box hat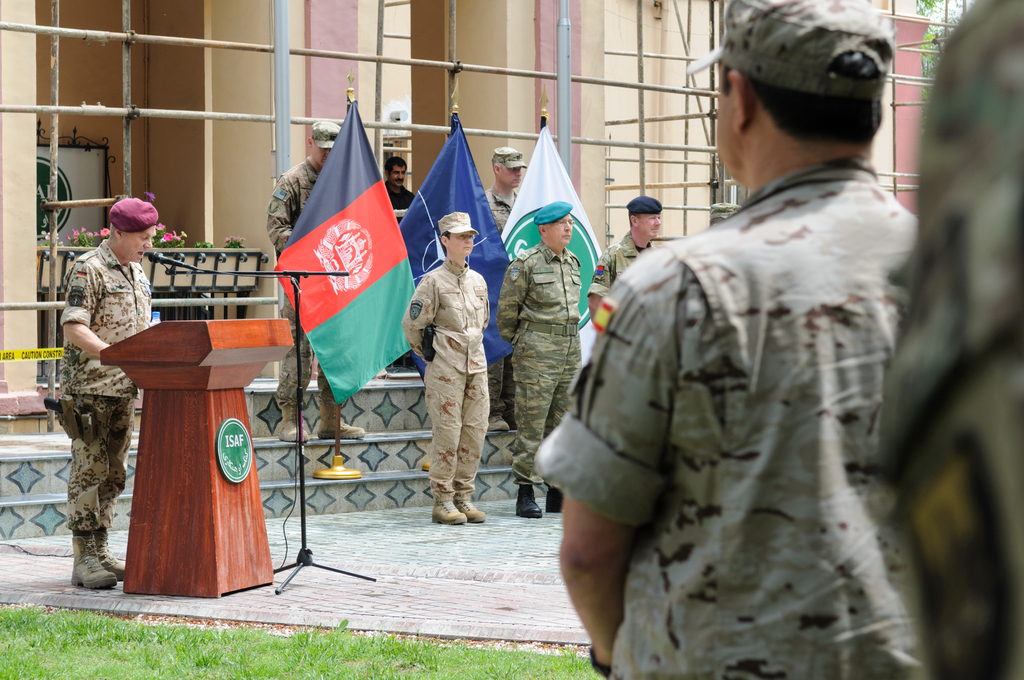
Rect(312, 117, 342, 149)
